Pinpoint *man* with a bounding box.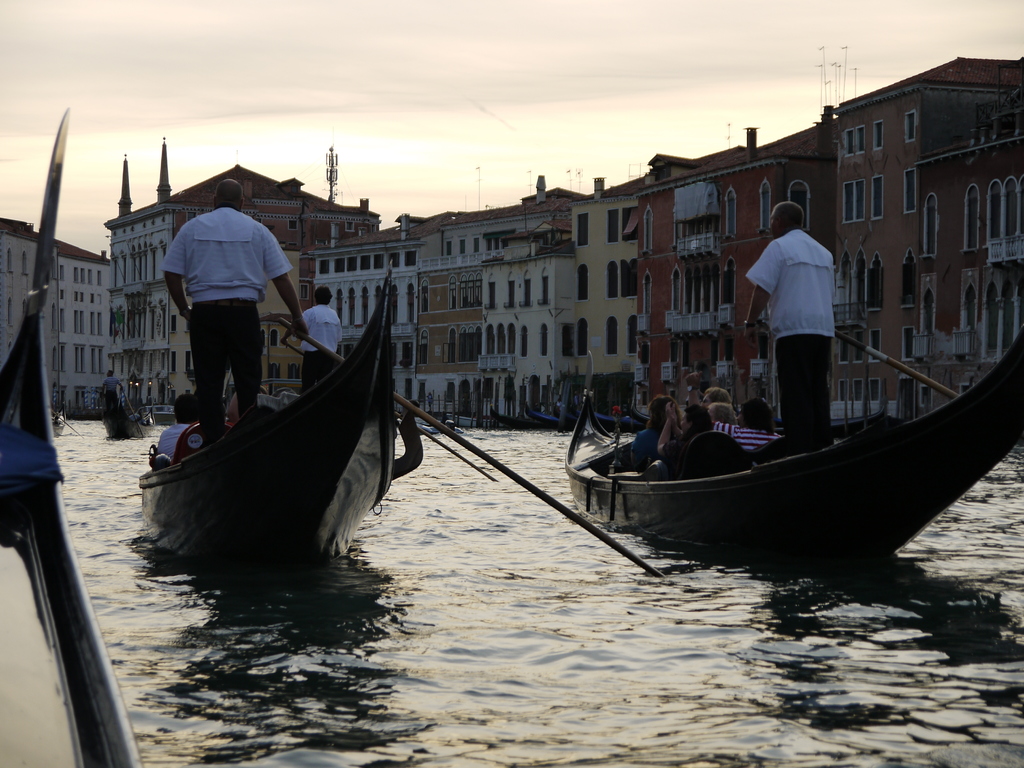
select_region(102, 371, 123, 409).
